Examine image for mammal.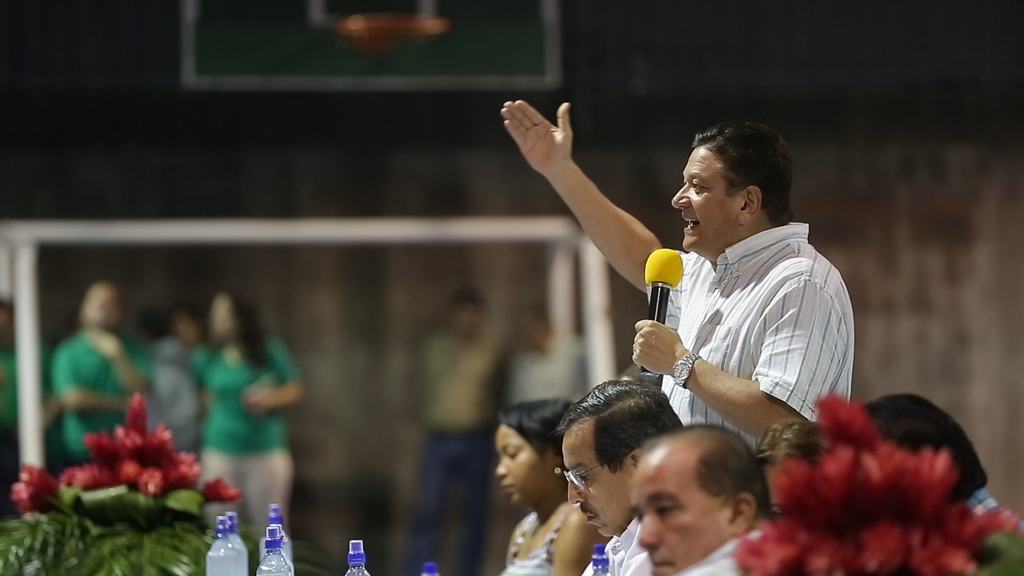
Examination result: rect(552, 376, 689, 575).
